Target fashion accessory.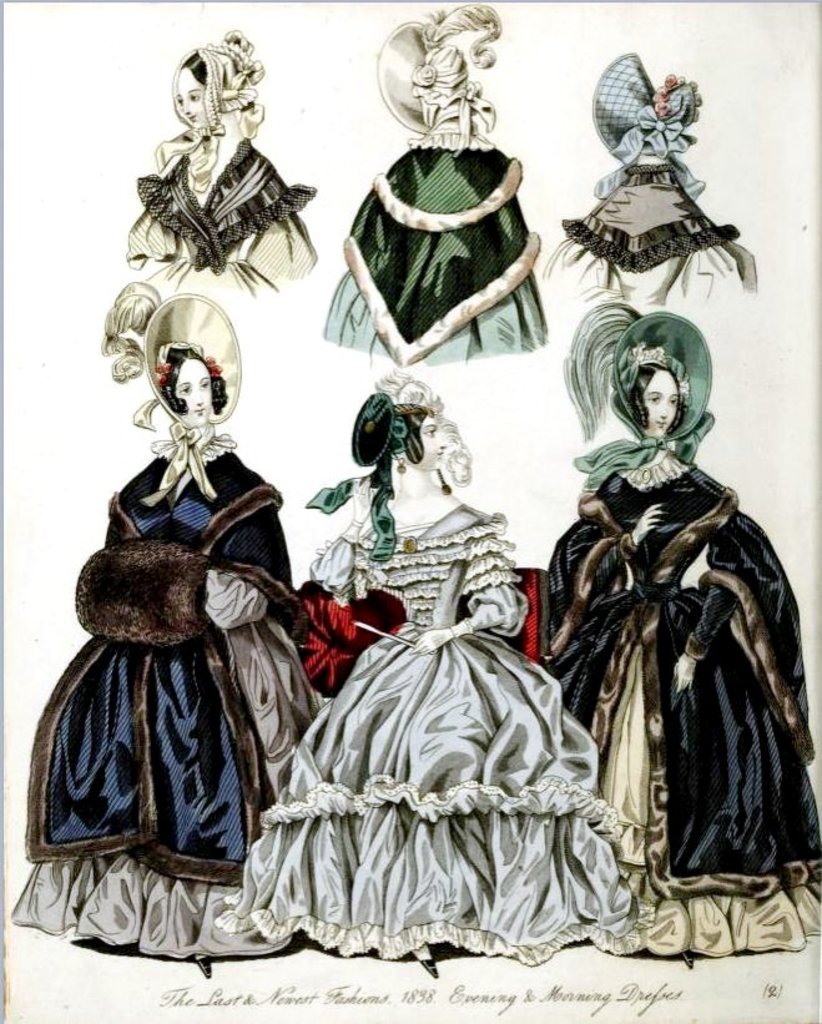
Target region: 324, 11, 549, 369.
